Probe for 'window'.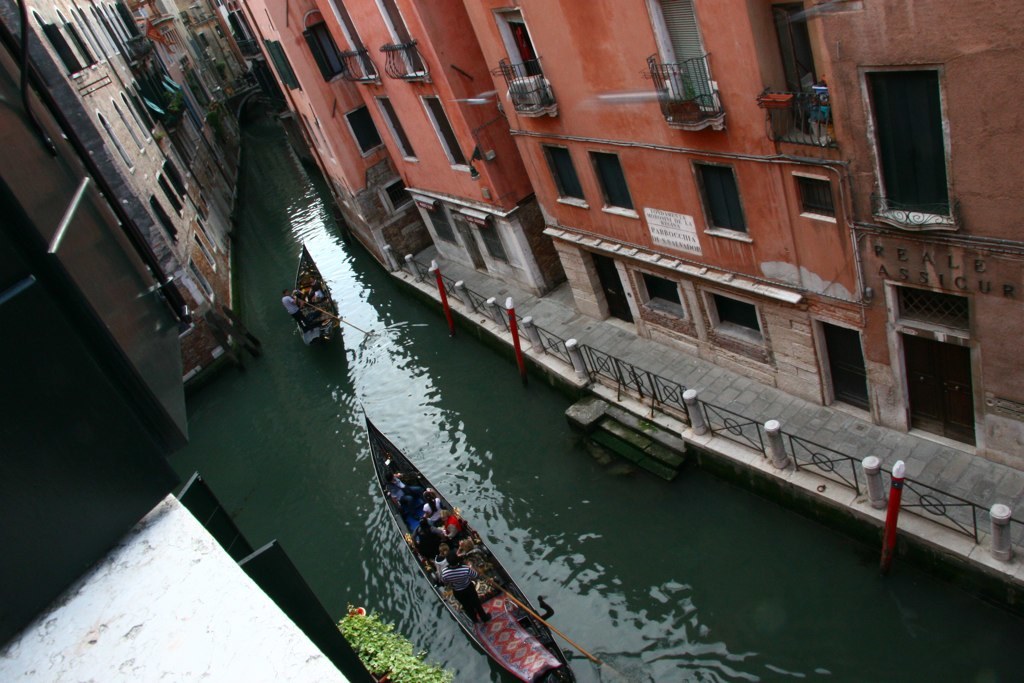
Probe result: detection(158, 173, 187, 213).
